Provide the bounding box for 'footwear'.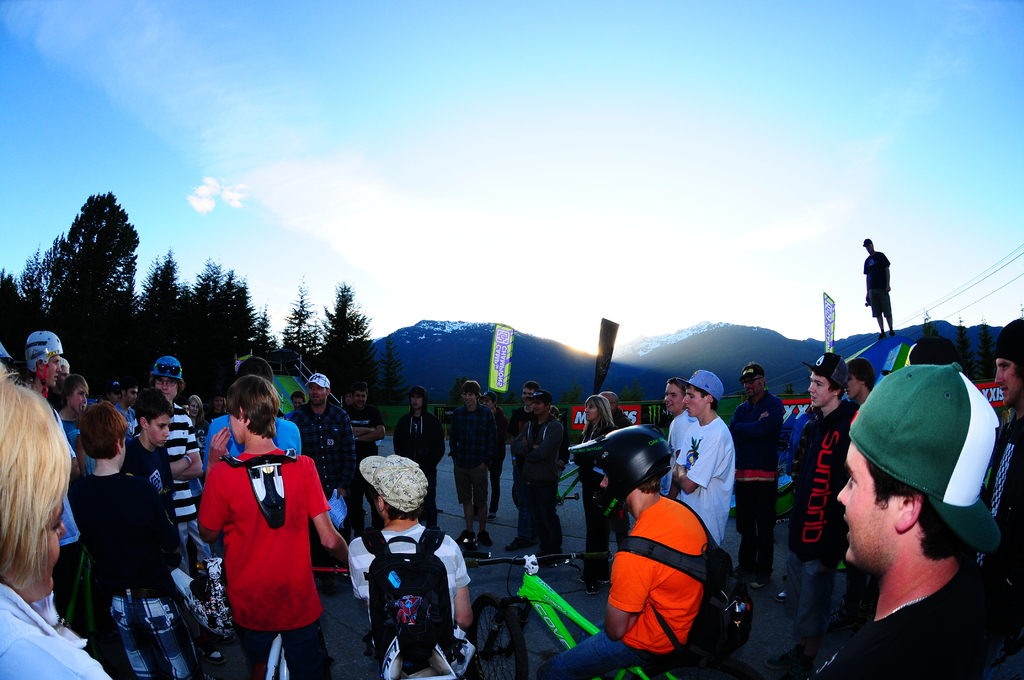
{"x1": 477, "y1": 526, "x2": 495, "y2": 552}.
